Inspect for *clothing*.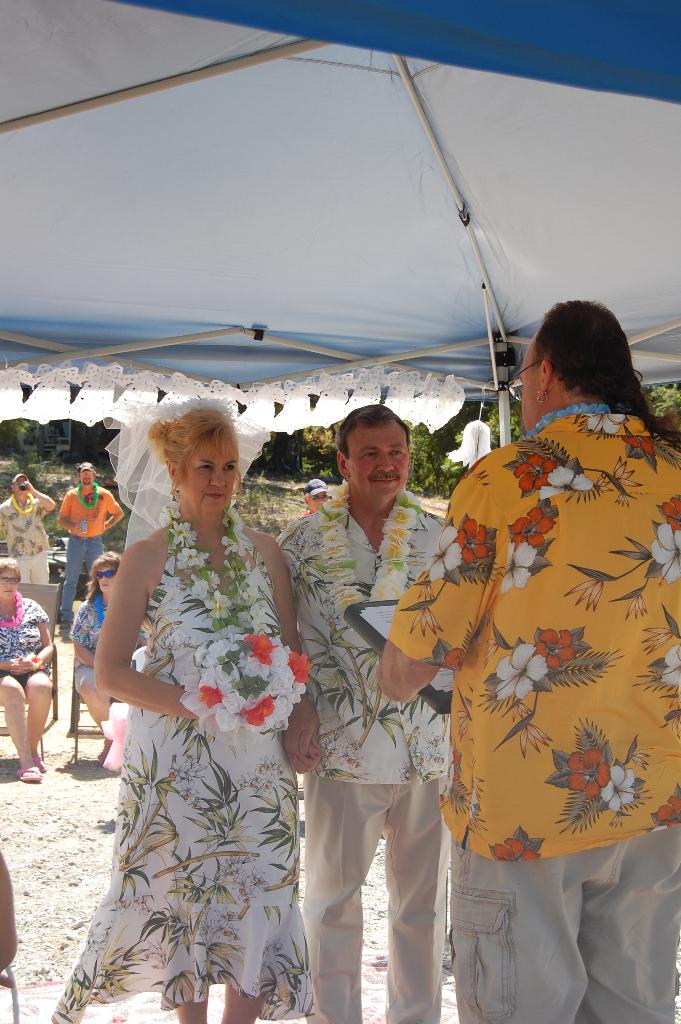
Inspection: bbox=[0, 594, 50, 699].
